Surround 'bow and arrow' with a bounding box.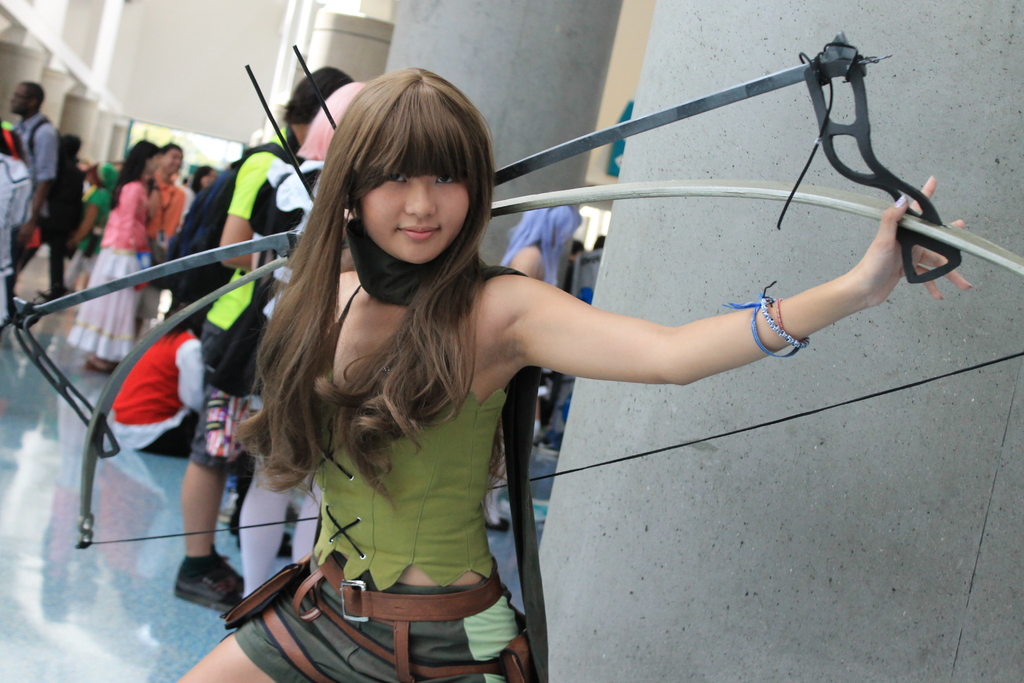
detection(1, 45, 1023, 548).
